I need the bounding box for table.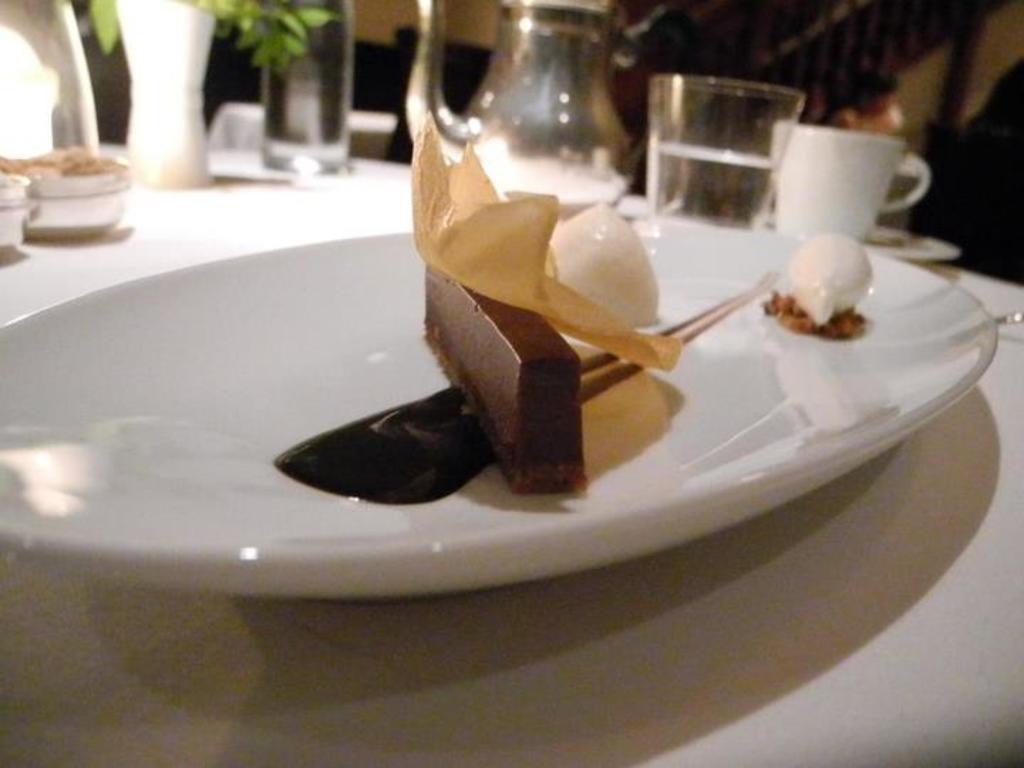
Here it is: {"left": 0, "top": 146, "right": 1023, "bottom": 767}.
